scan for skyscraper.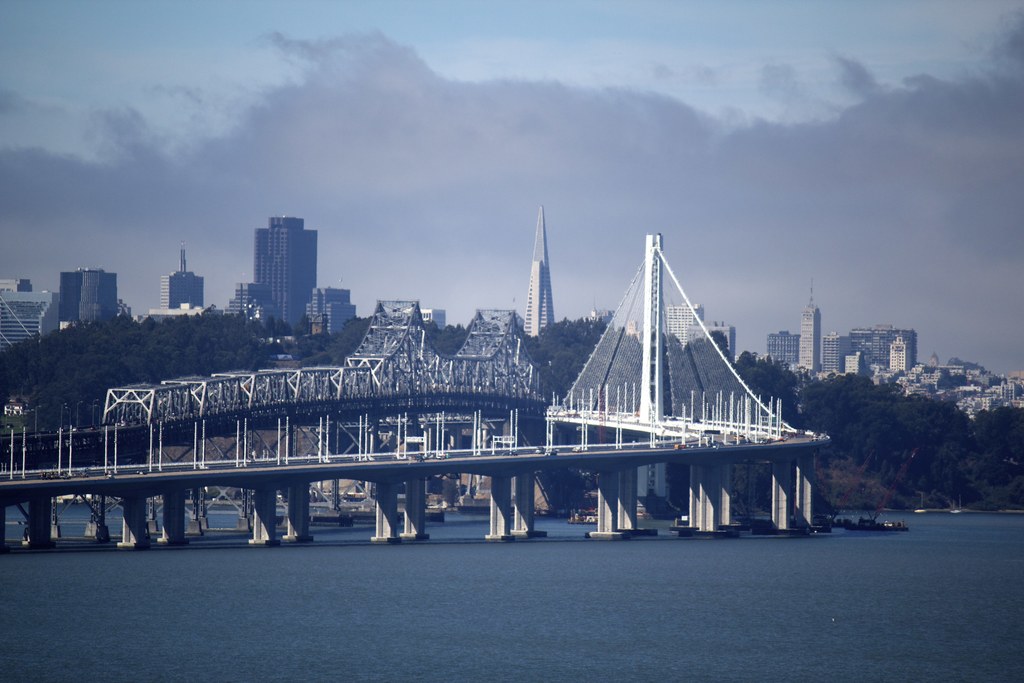
Scan result: (0,276,37,304).
